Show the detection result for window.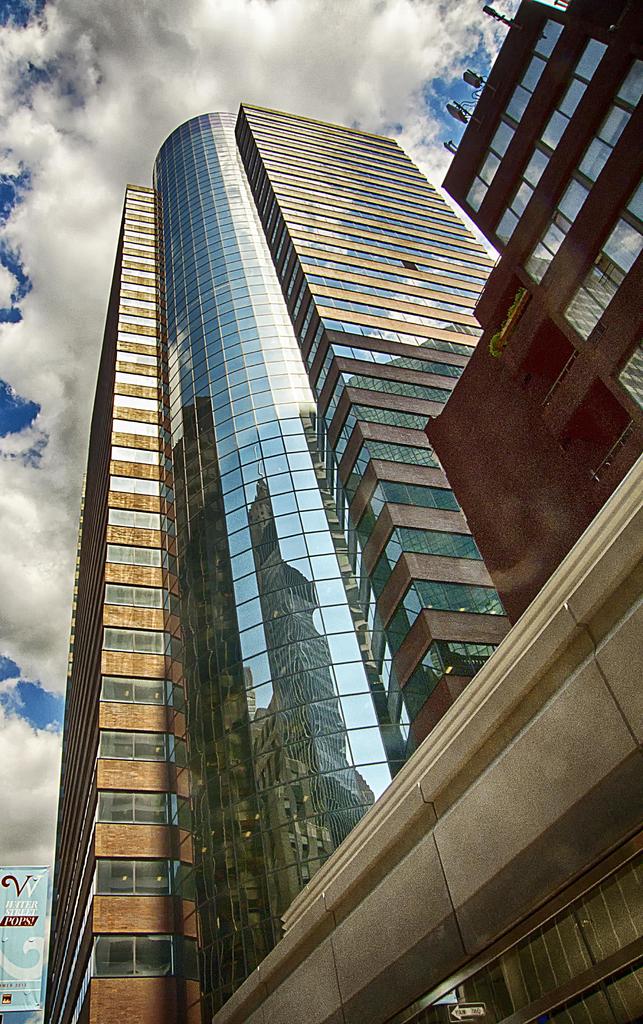
561/181/642/340.
